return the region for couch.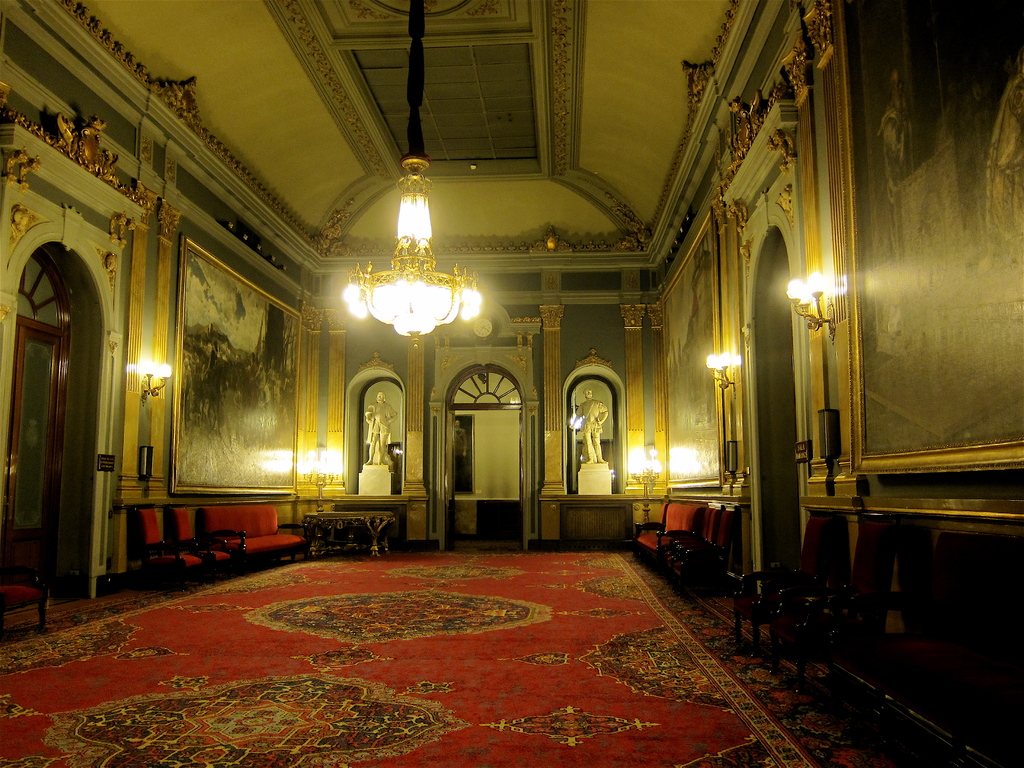
[left=632, top=500, right=708, bottom=566].
